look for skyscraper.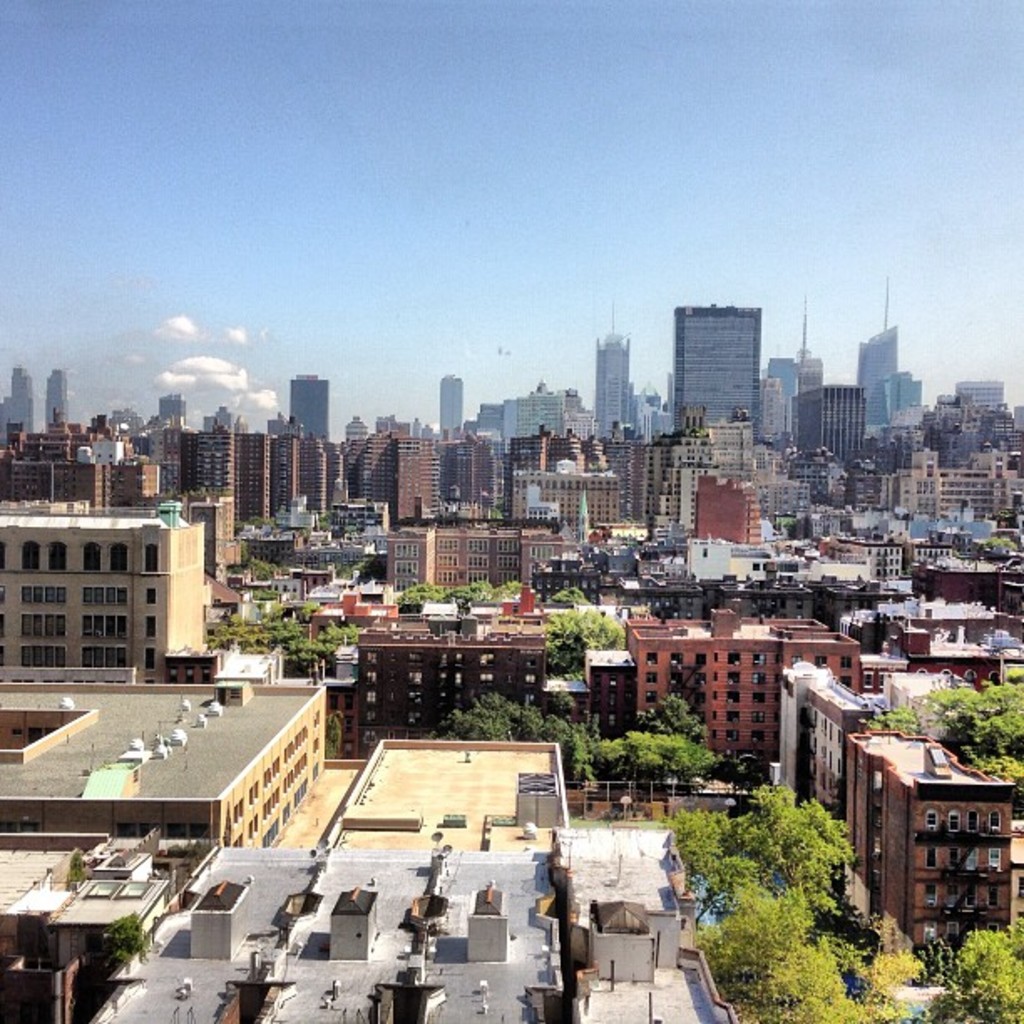
Found: x1=3 y1=427 x2=44 y2=474.
